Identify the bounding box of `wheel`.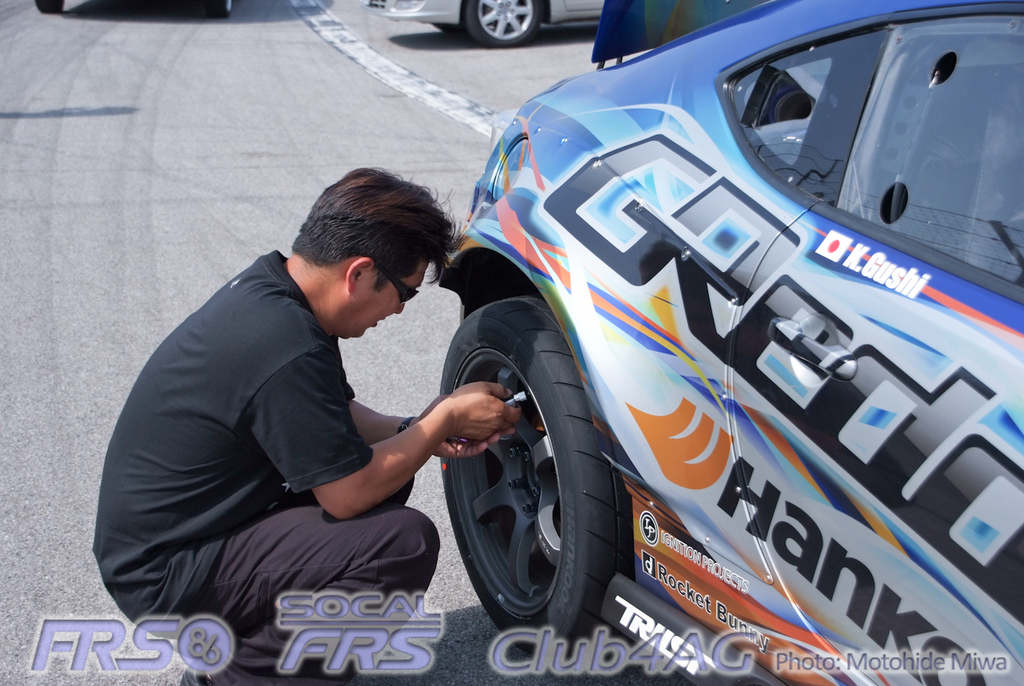
l=439, t=329, r=645, b=642.
